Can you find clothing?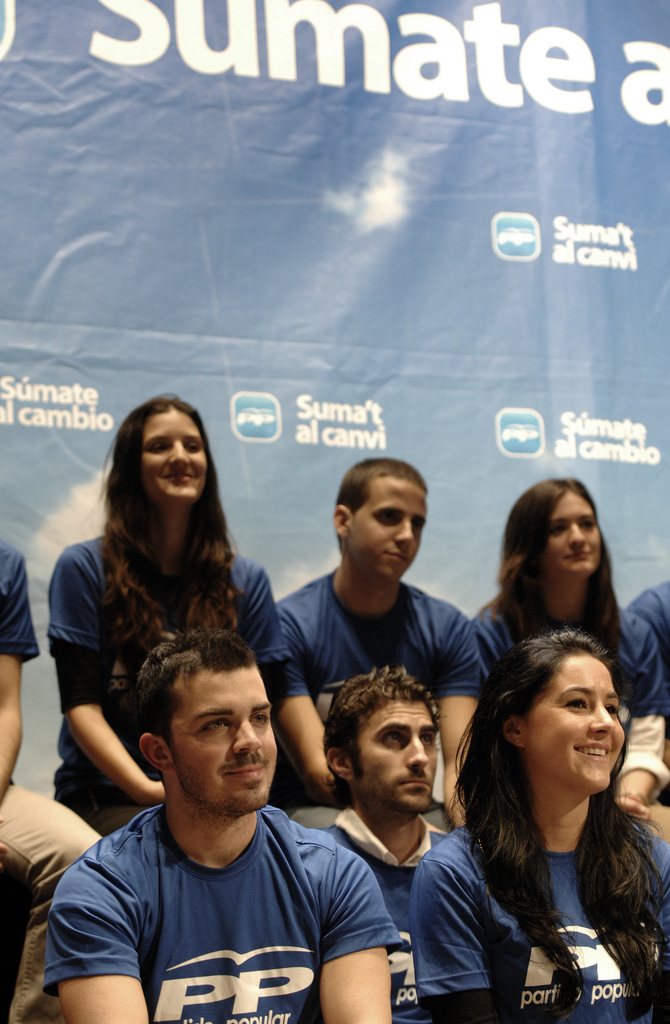
Yes, bounding box: select_region(275, 583, 506, 828).
